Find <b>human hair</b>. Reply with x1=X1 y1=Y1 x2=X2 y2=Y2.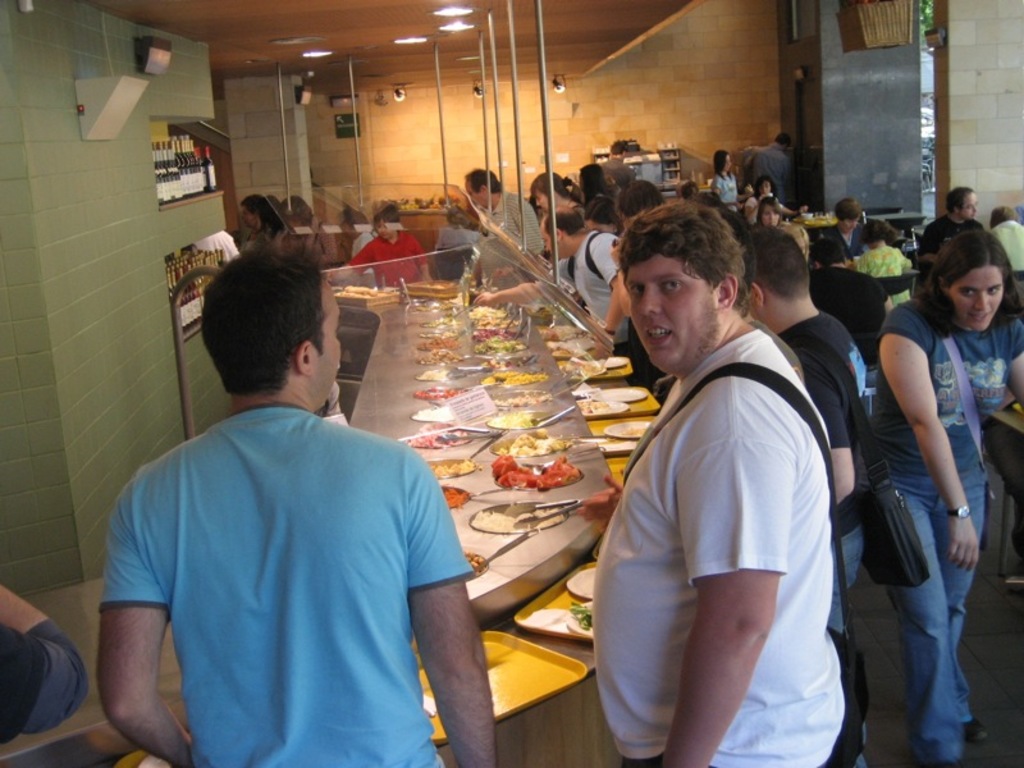
x1=754 y1=198 x2=782 y2=228.
